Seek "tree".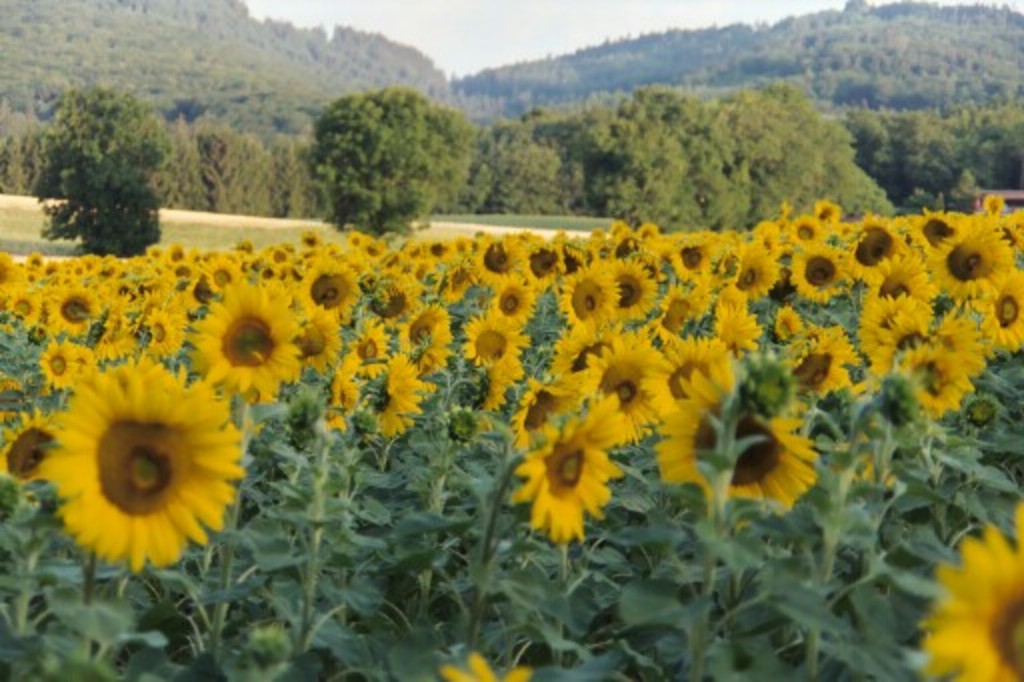
(left=150, top=114, right=318, bottom=226).
